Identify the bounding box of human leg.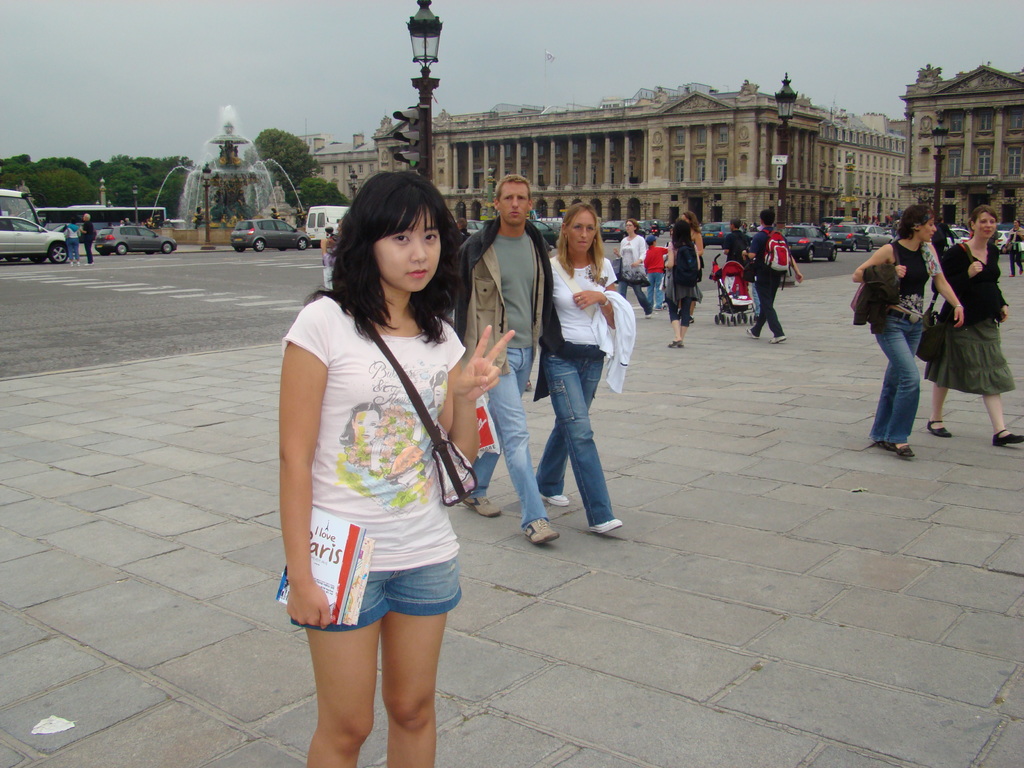
crop(530, 349, 600, 508).
